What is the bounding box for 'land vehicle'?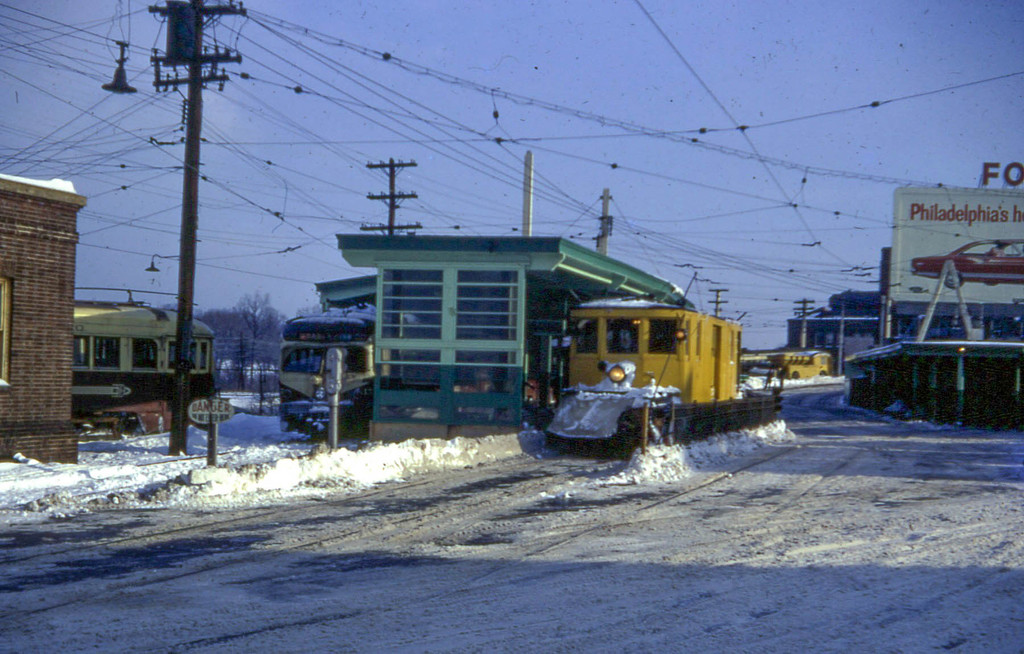
[74, 298, 221, 419].
